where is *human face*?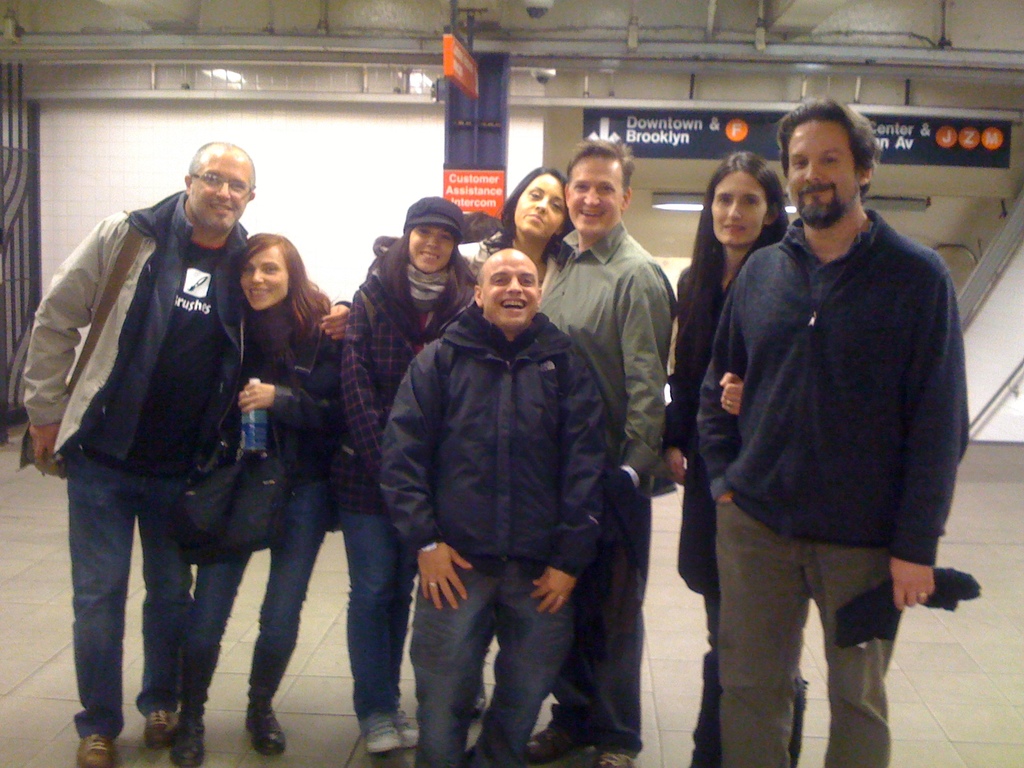
<region>784, 114, 857, 225</region>.
